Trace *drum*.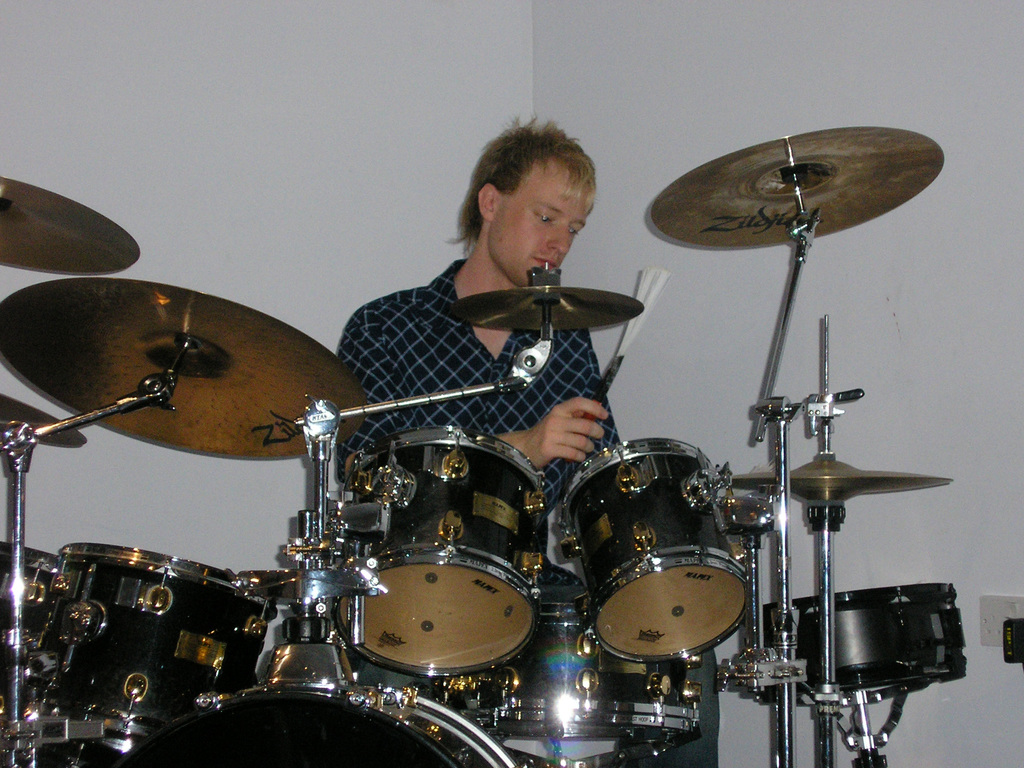
Traced to [left=454, top=600, right=701, bottom=762].
